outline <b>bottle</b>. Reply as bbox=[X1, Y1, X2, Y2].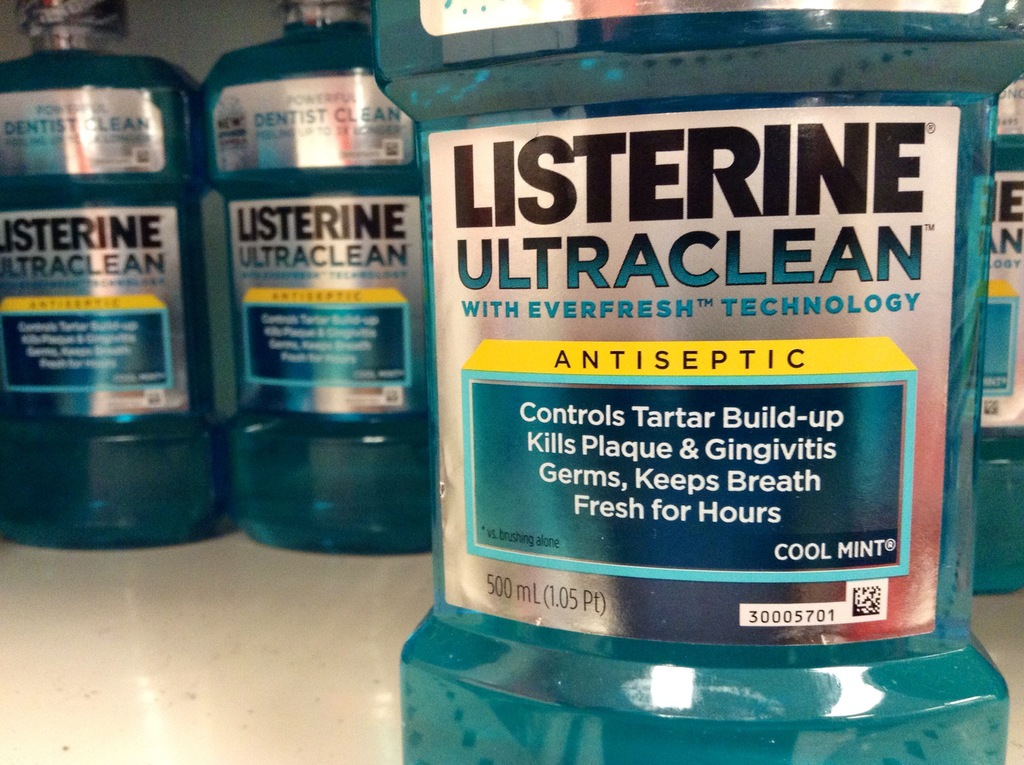
bbox=[339, 0, 1023, 764].
